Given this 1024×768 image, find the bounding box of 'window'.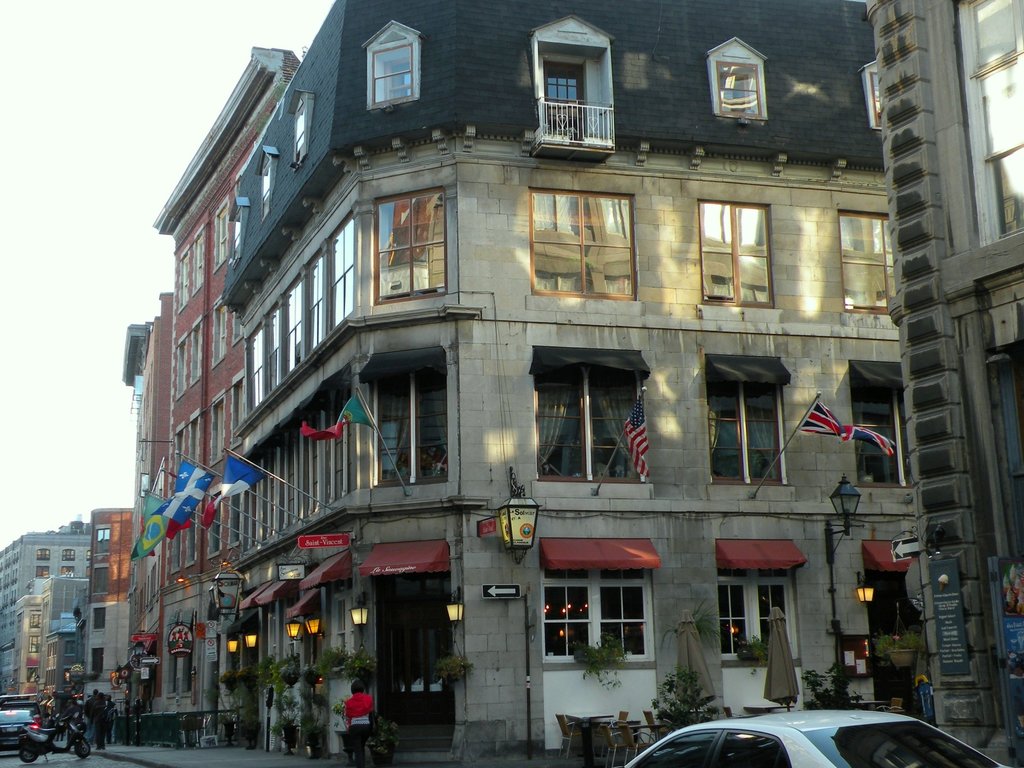
crop(177, 249, 193, 307).
